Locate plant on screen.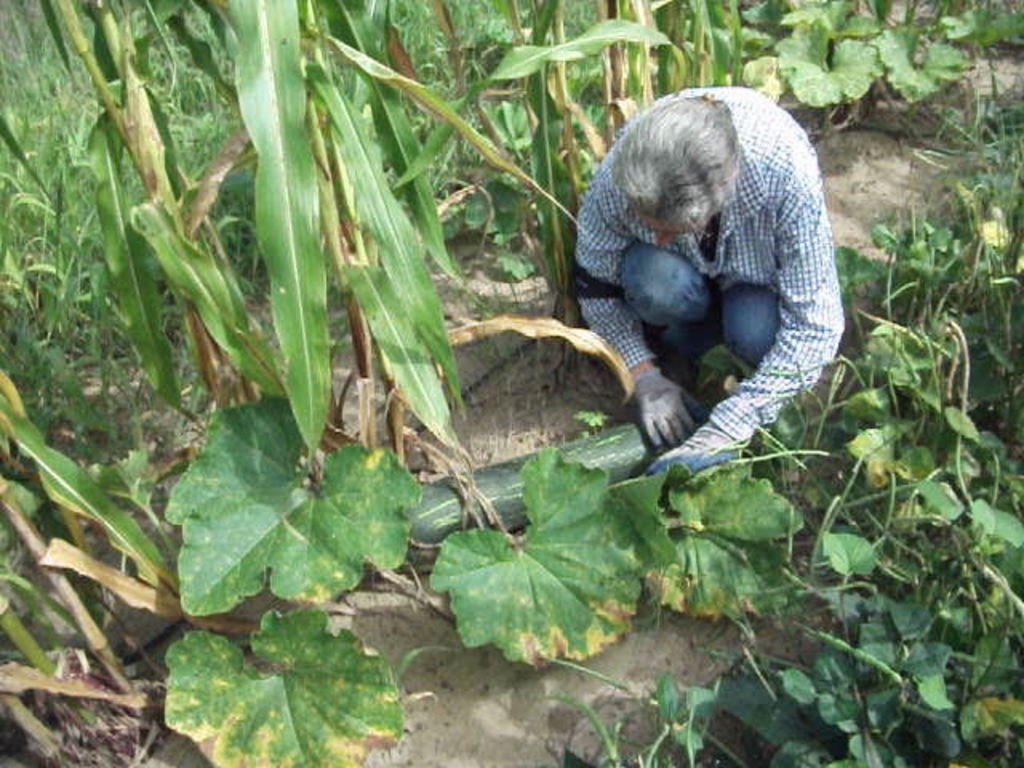
On screen at [58,0,578,515].
